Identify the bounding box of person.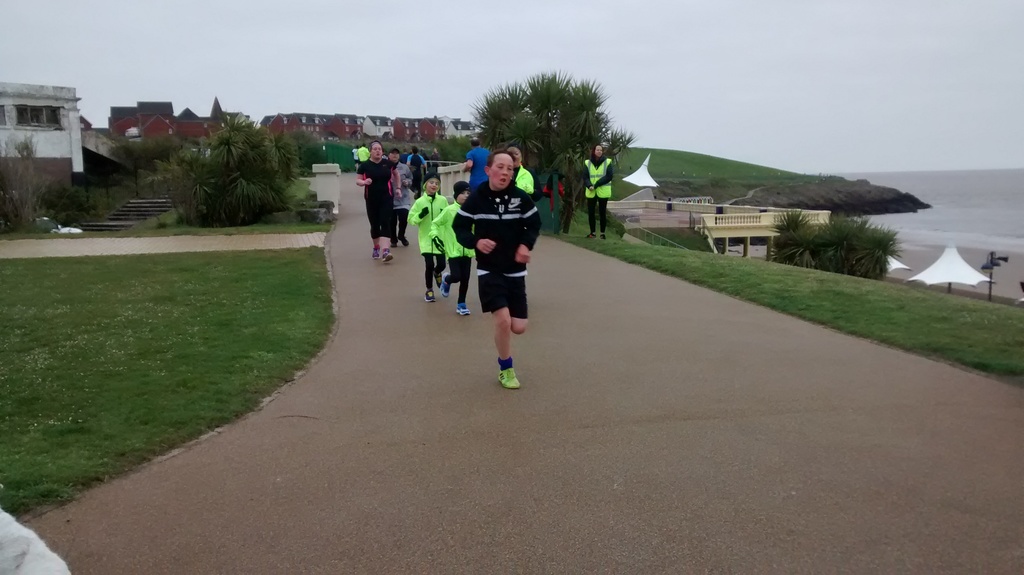
left=460, top=144, right=546, bottom=396.
